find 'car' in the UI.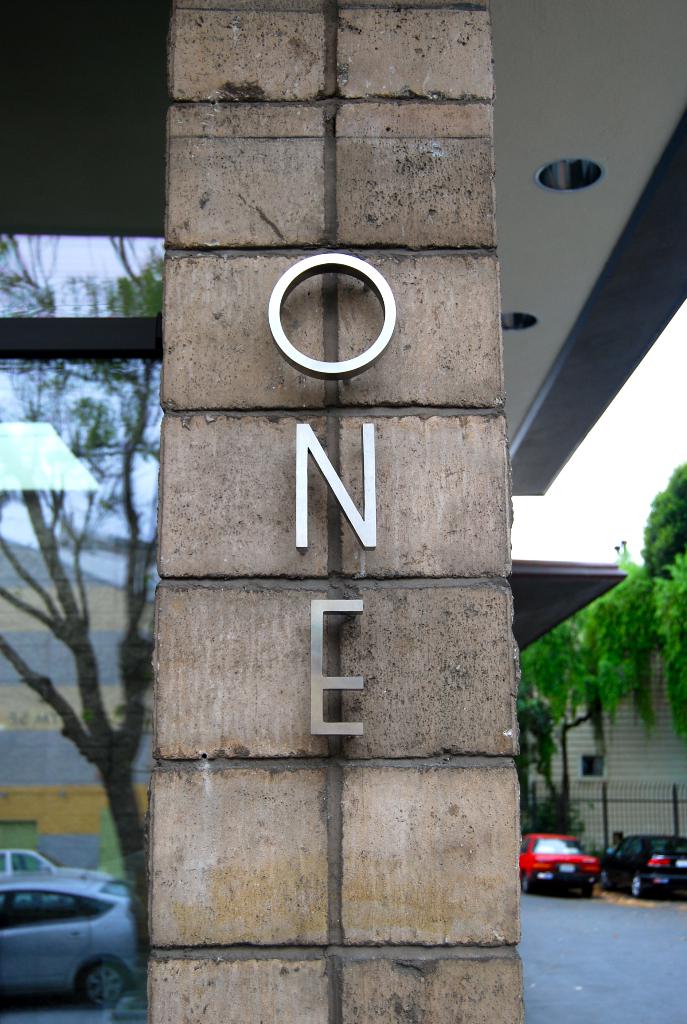
UI element at box=[0, 876, 139, 1012].
